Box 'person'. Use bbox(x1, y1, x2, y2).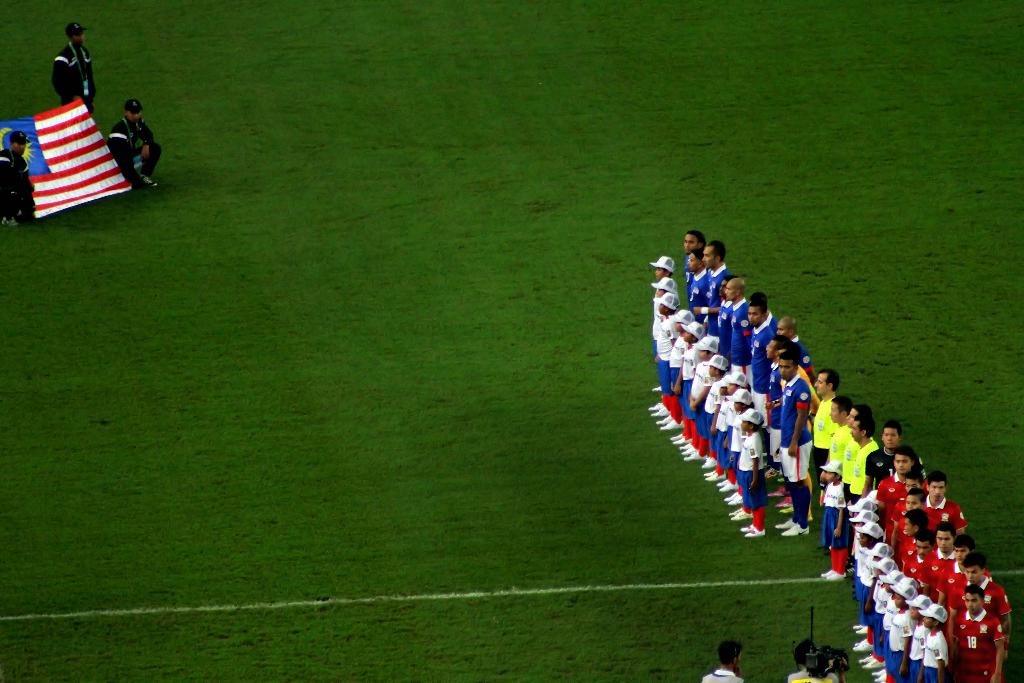
bbox(827, 391, 854, 461).
